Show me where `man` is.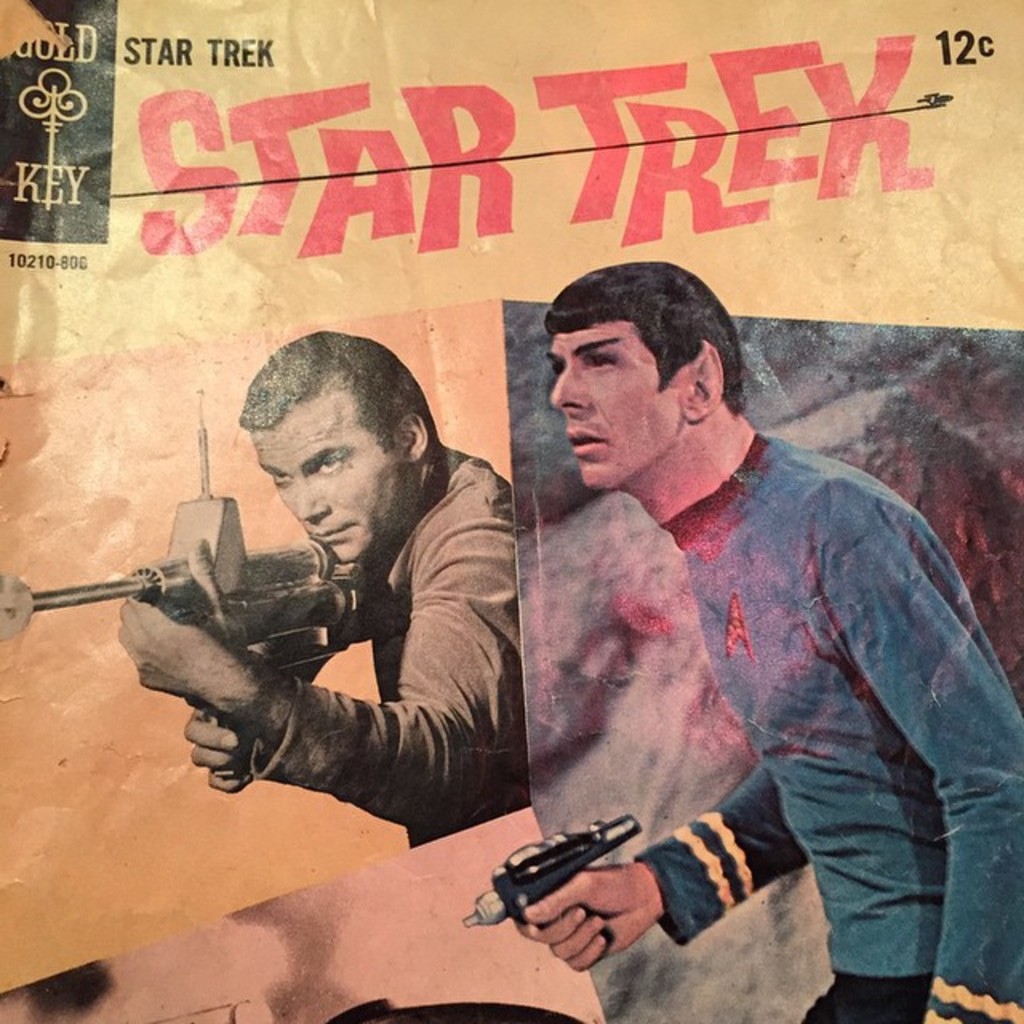
`man` is at bbox=[114, 323, 557, 893].
